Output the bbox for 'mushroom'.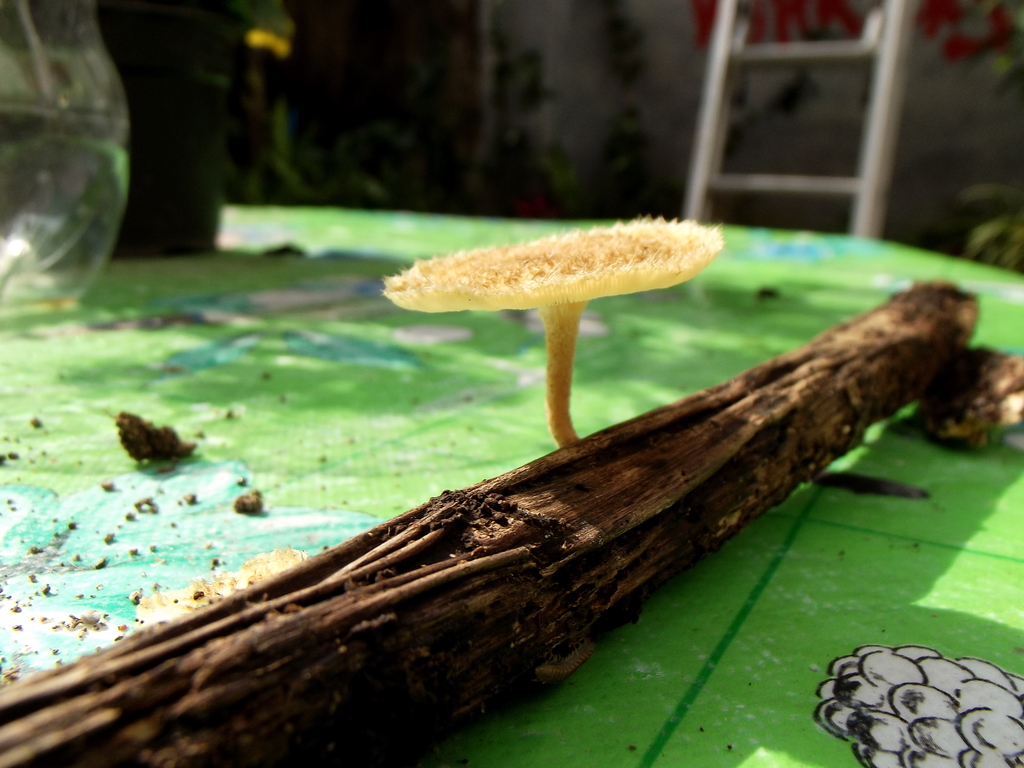
x1=371 y1=209 x2=727 y2=488.
